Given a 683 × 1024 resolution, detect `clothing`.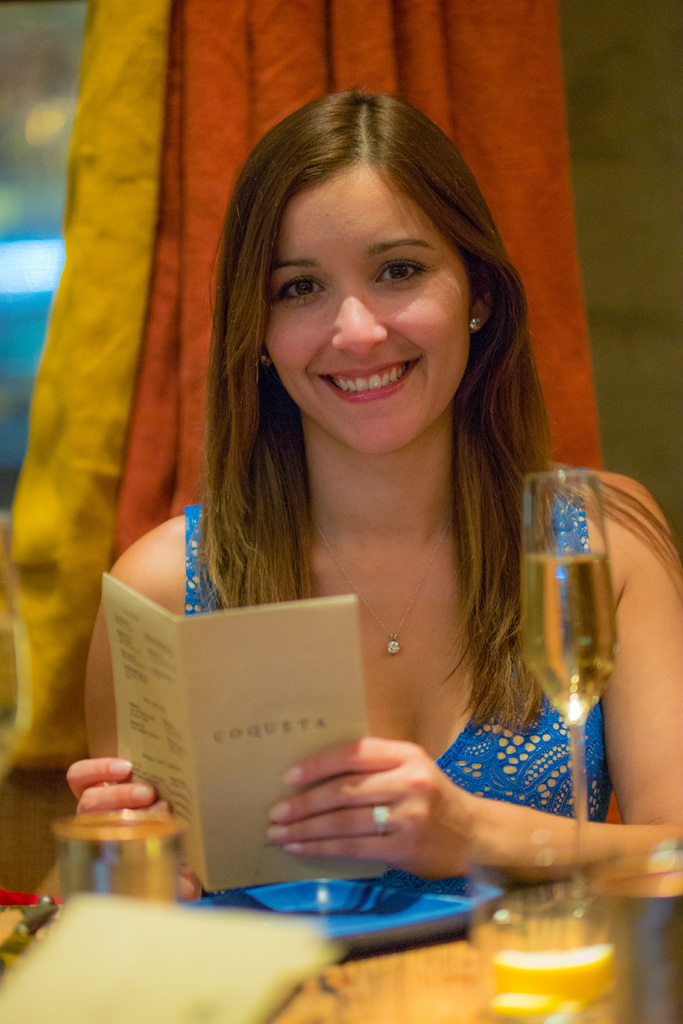
bbox=[139, 400, 623, 758].
